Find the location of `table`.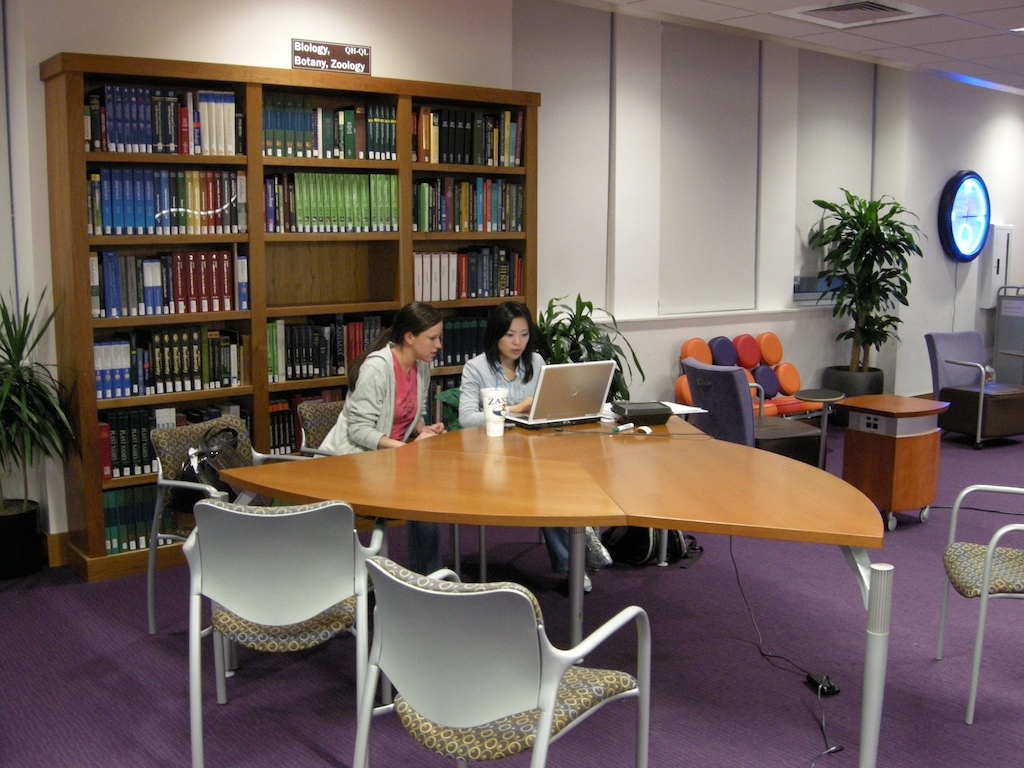
Location: select_region(201, 412, 911, 732).
